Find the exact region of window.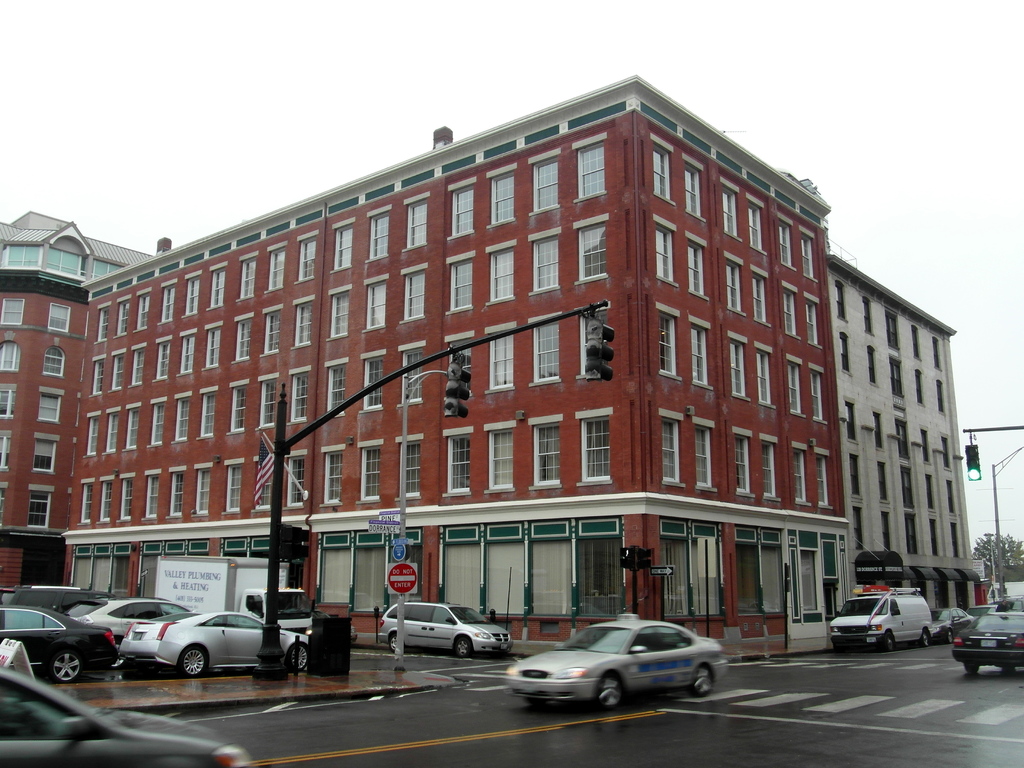
Exact region: detection(808, 301, 820, 344).
